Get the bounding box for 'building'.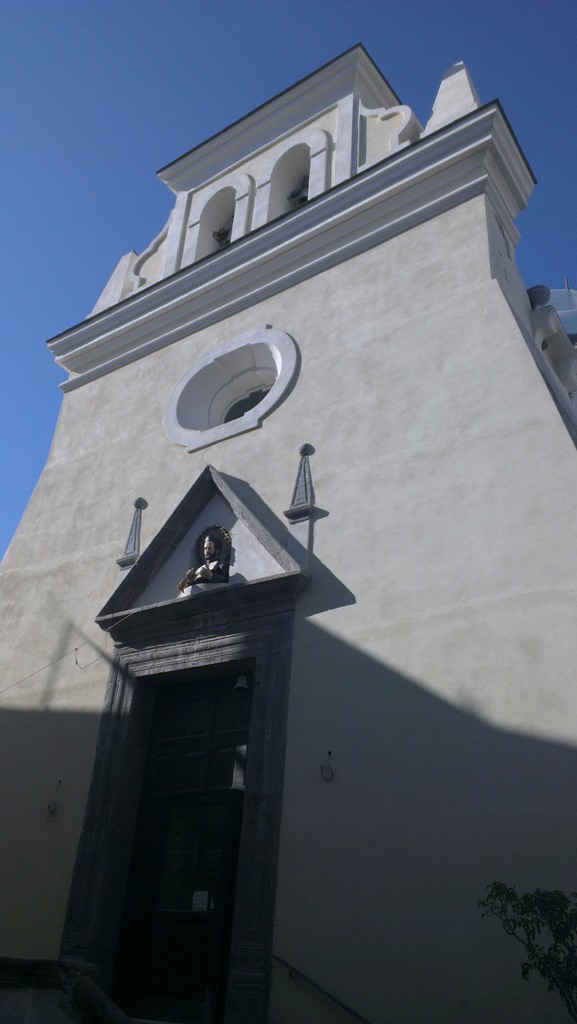
select_region(0, 40, 576, 1023).
